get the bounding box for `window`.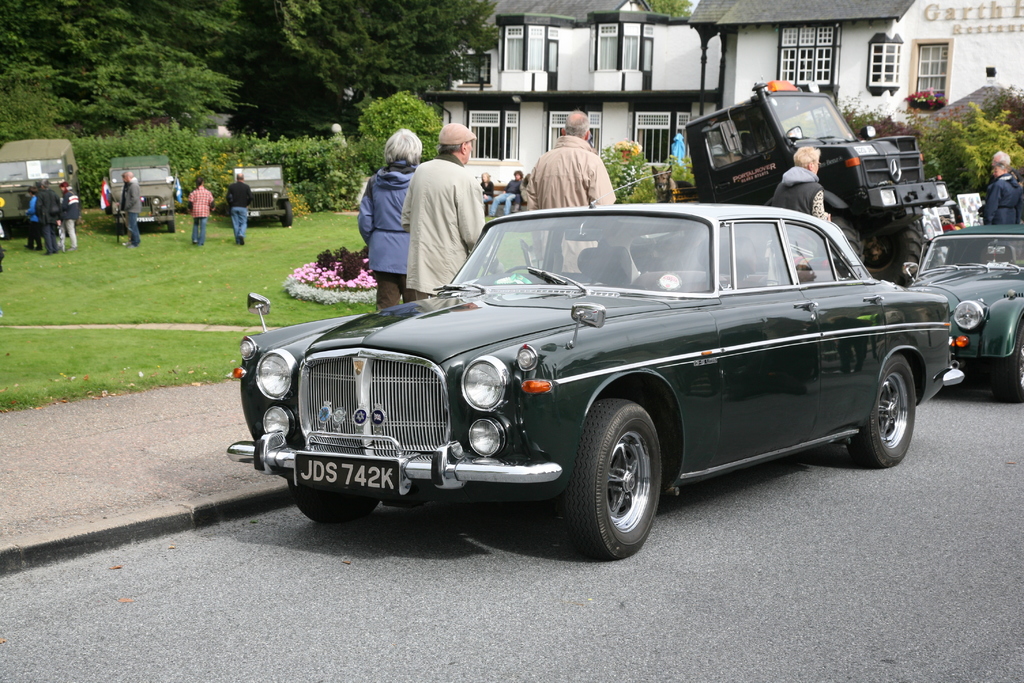
left=910, top=33, right=957, bottom=106.
